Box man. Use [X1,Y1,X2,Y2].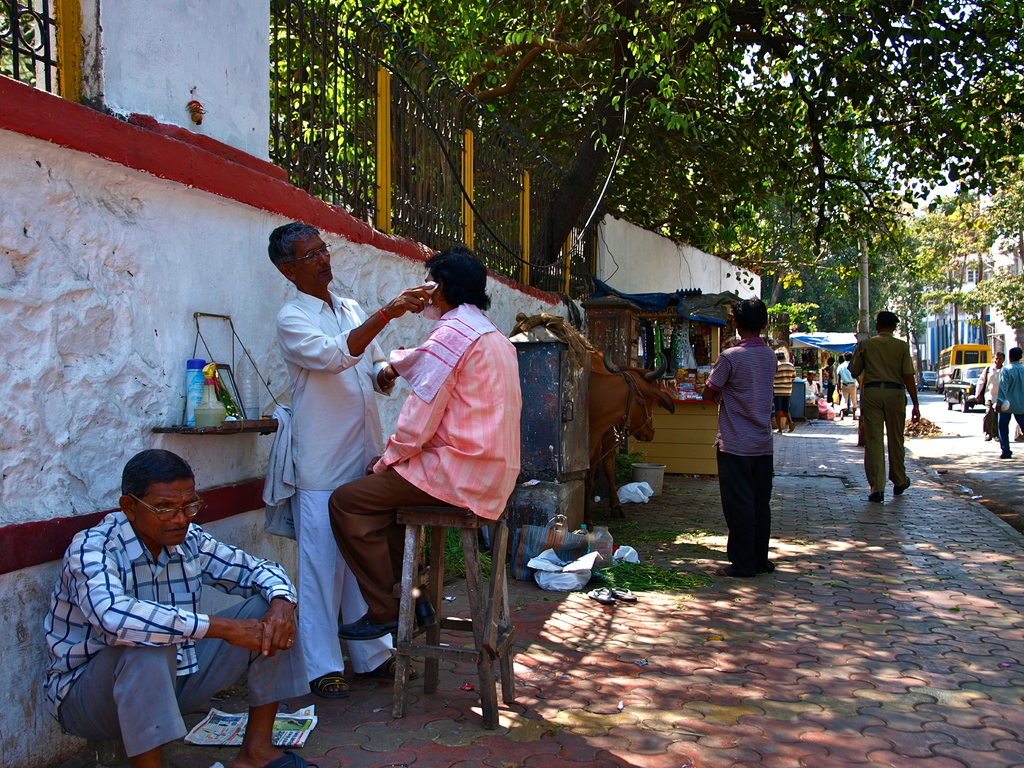
[838,352,858,420].
